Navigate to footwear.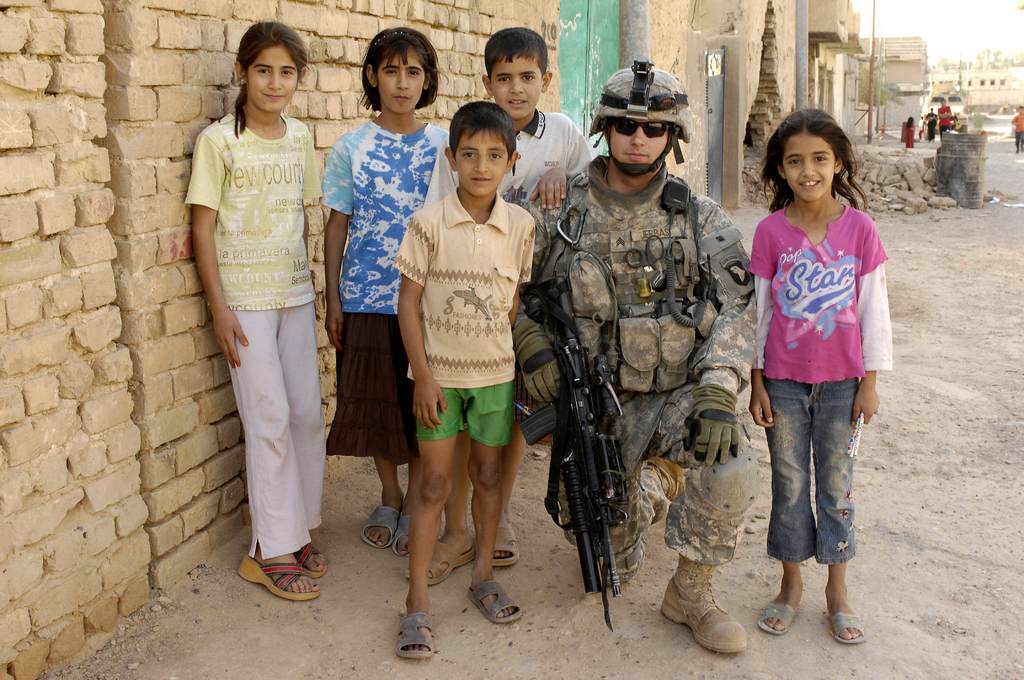
Navigation target: [404,535,480,587].
